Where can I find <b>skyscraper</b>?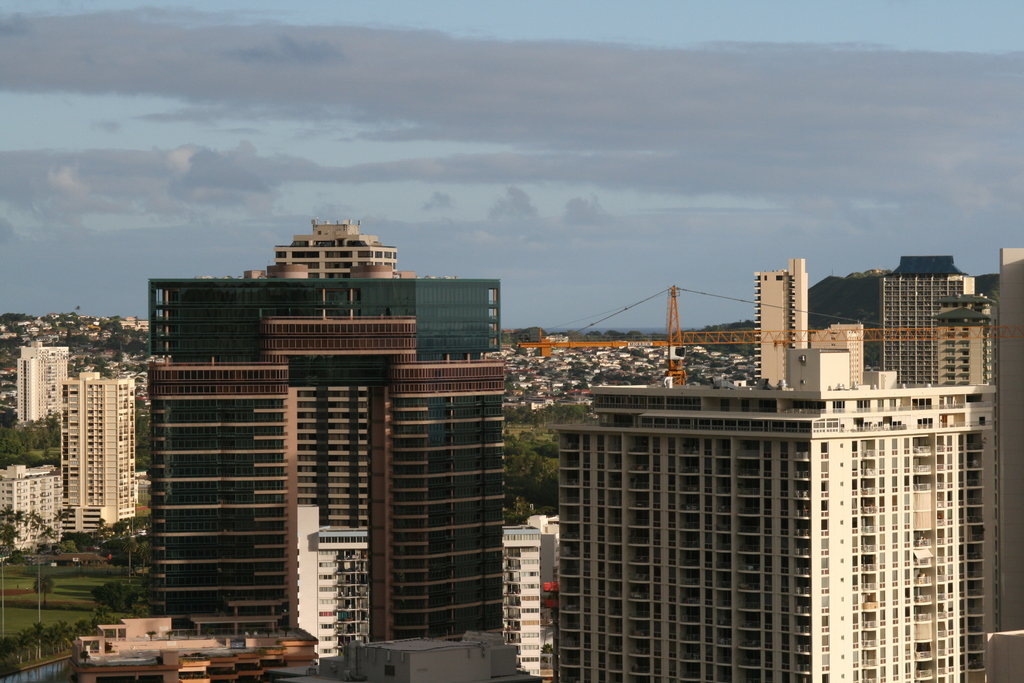
You can find it at x1=501, y1=509, x2=563, y2=682.
